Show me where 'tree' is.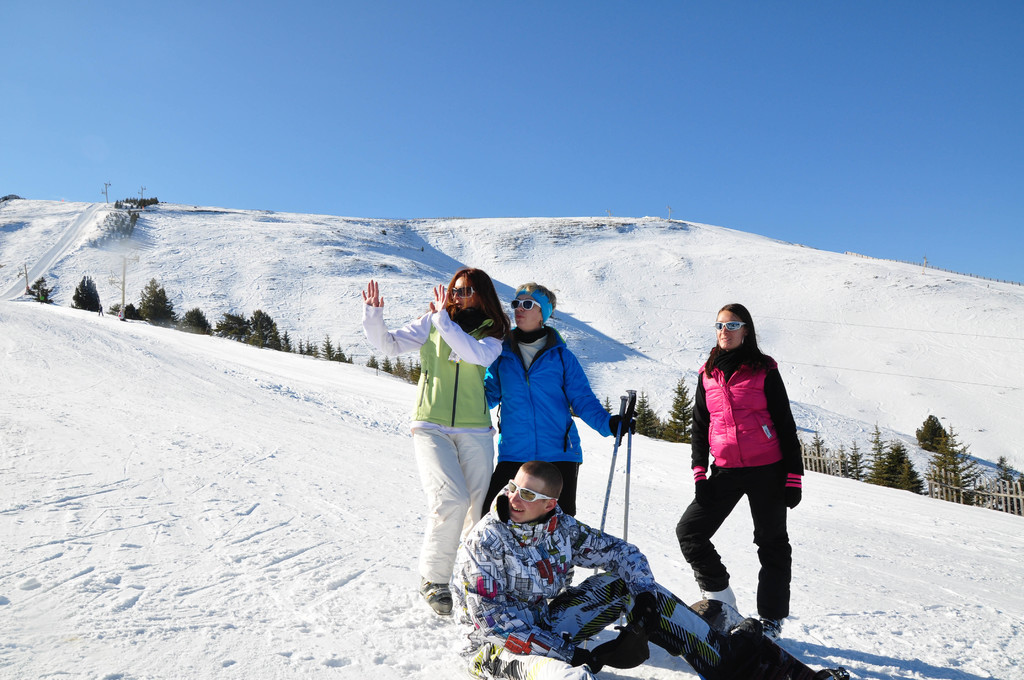
'tree' is at bbox=[216, 309, 253, 344].
